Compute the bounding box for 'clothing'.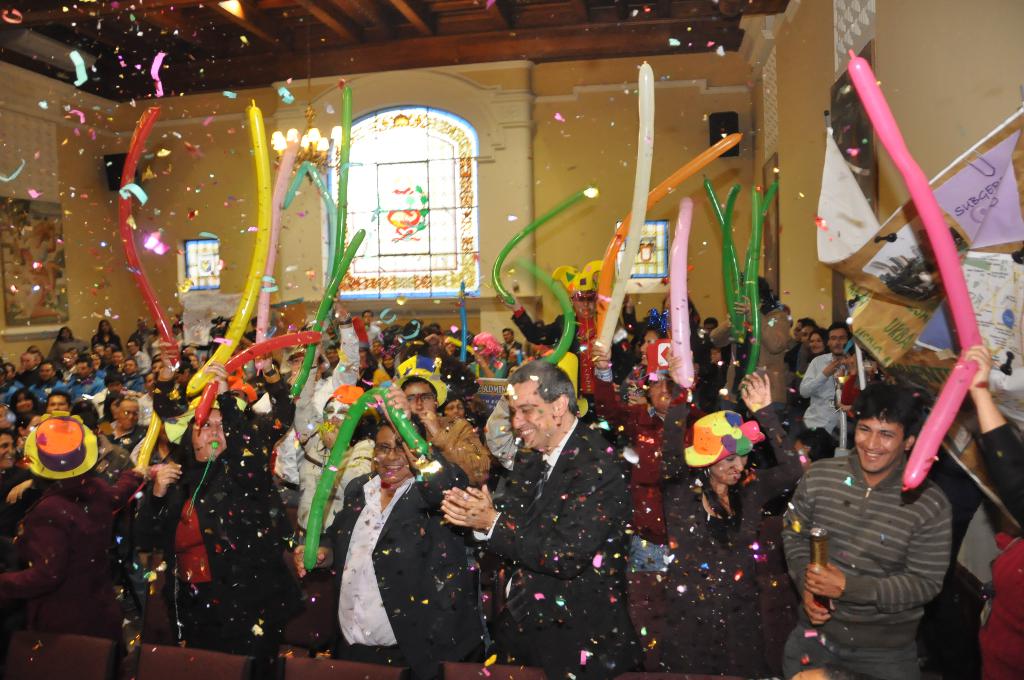
(4, 483, 124, 633).
